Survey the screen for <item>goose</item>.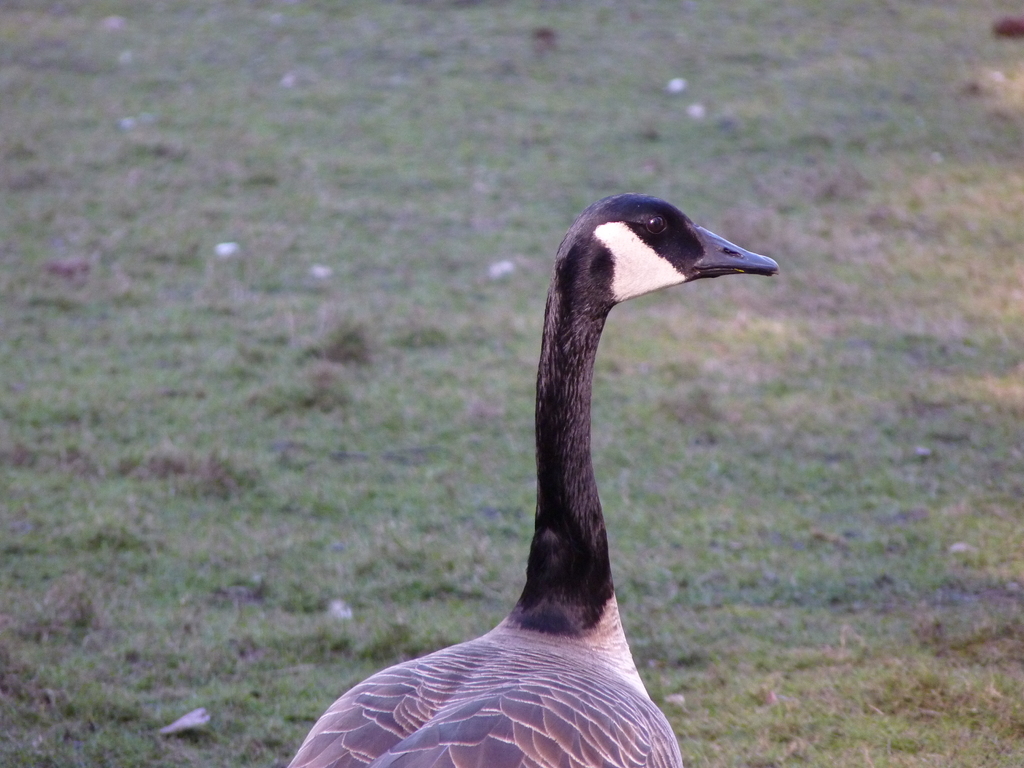
Survey found: (x1=287, y1=186, x2=780, y2=767).
